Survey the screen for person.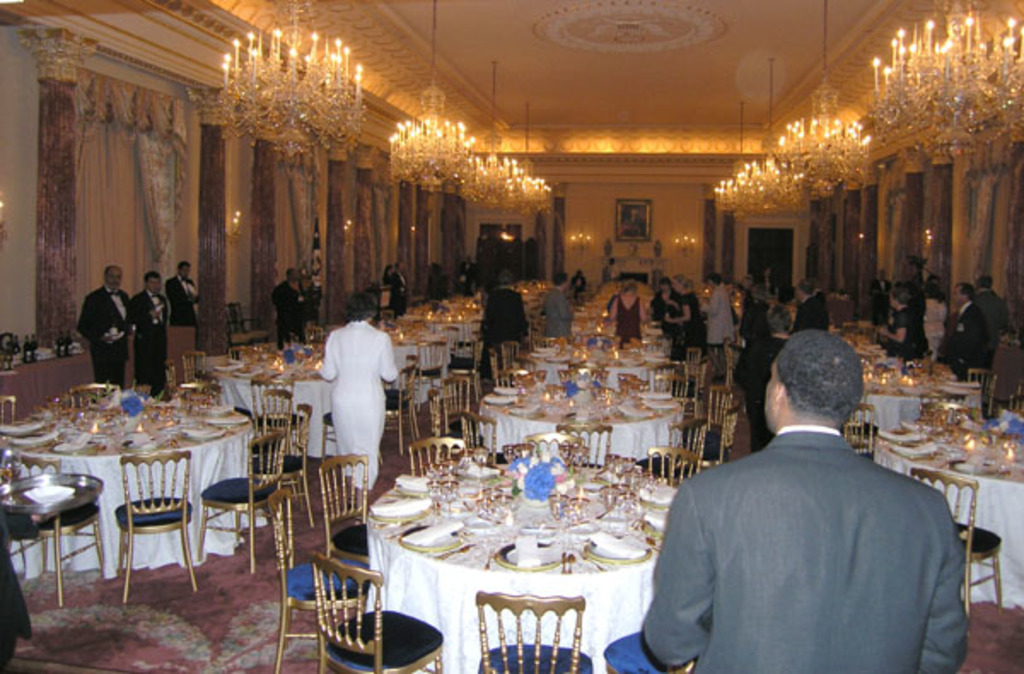
Survey found: x1=944 y1=280 x2=988 y2=389.
